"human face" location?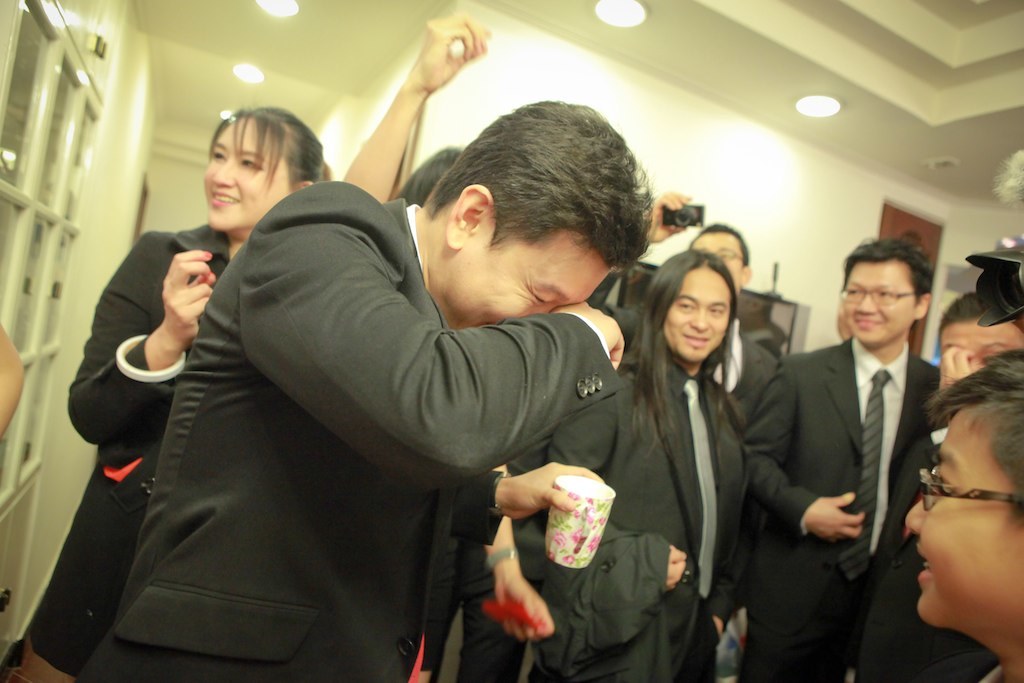
(455, 228, 615, 324)
